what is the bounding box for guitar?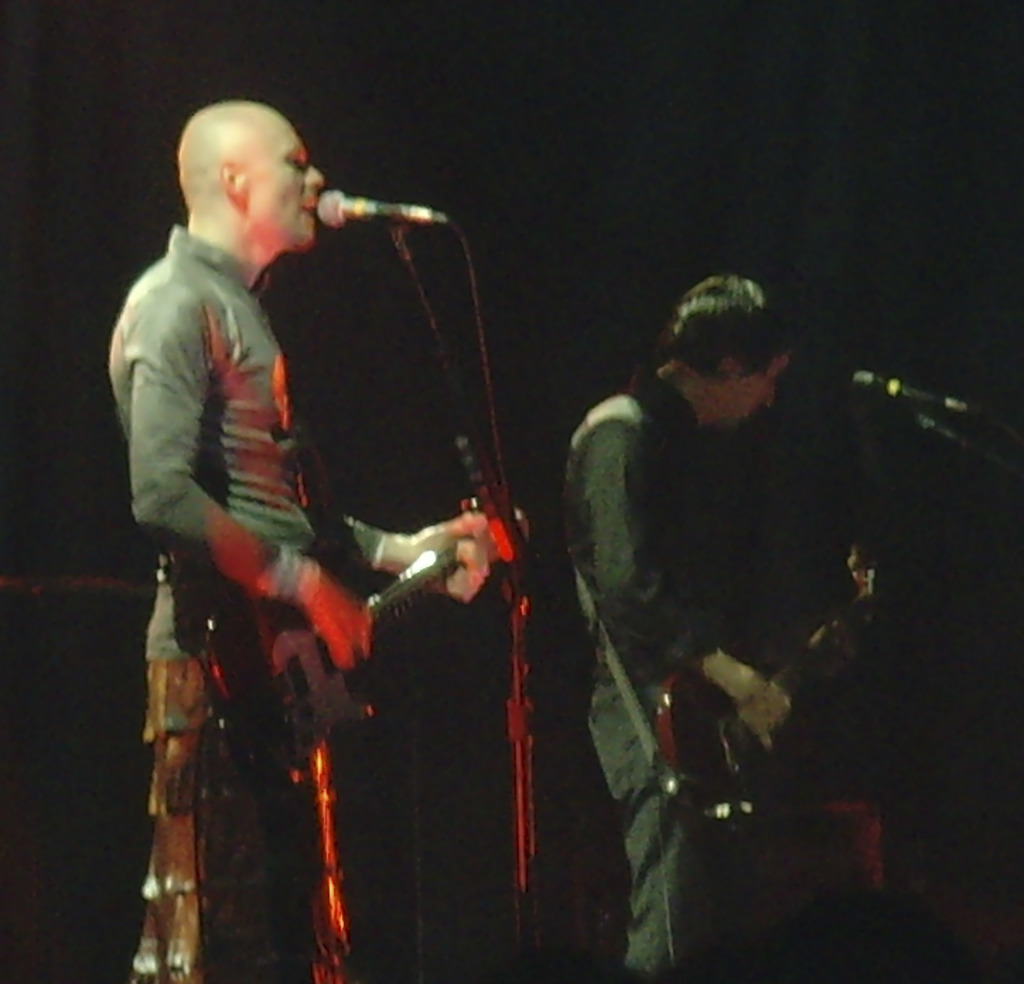
[189, 500, 529, 773].
